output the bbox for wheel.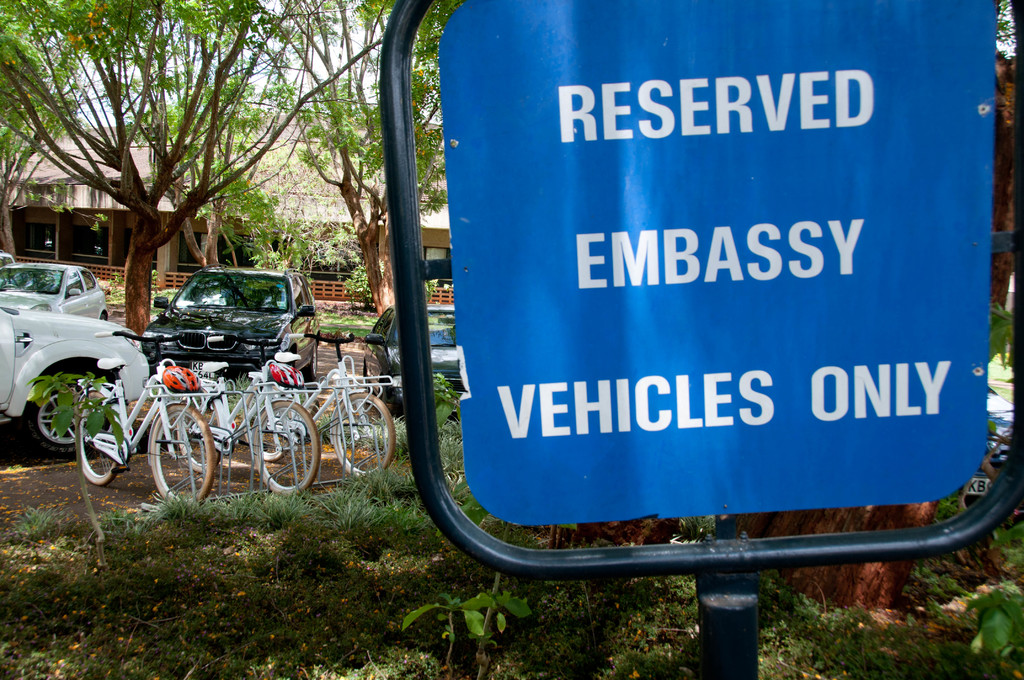
locate(379, 389, 387, 419).
